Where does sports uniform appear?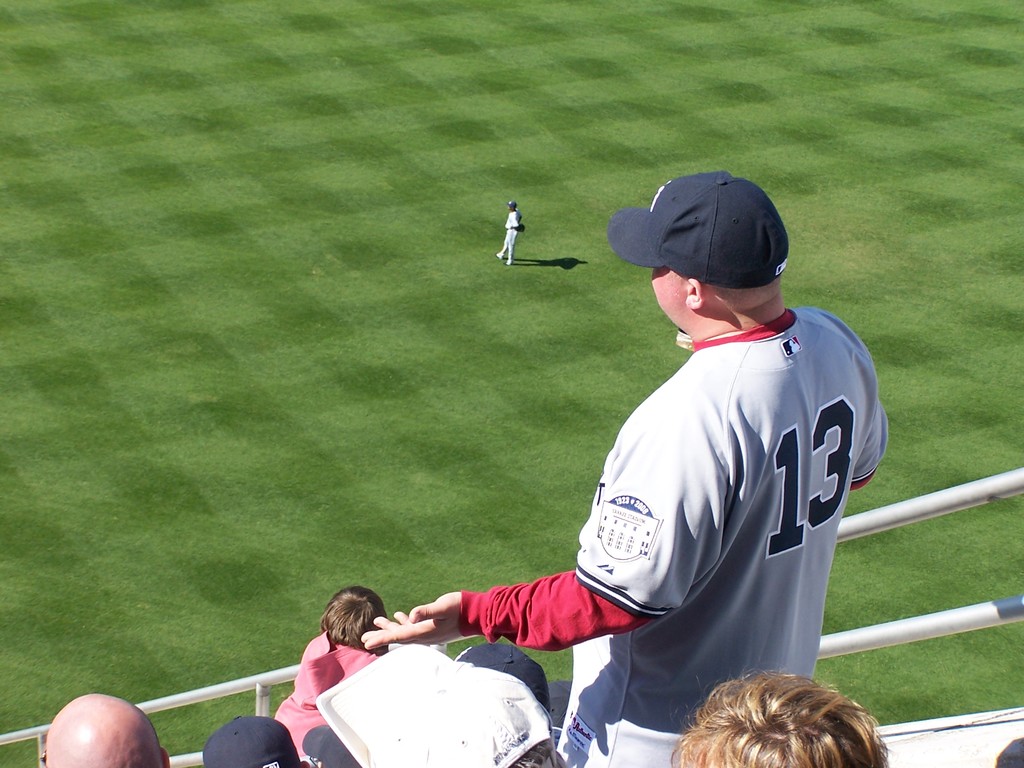
Appears at box(527, 167, 892, 763).
